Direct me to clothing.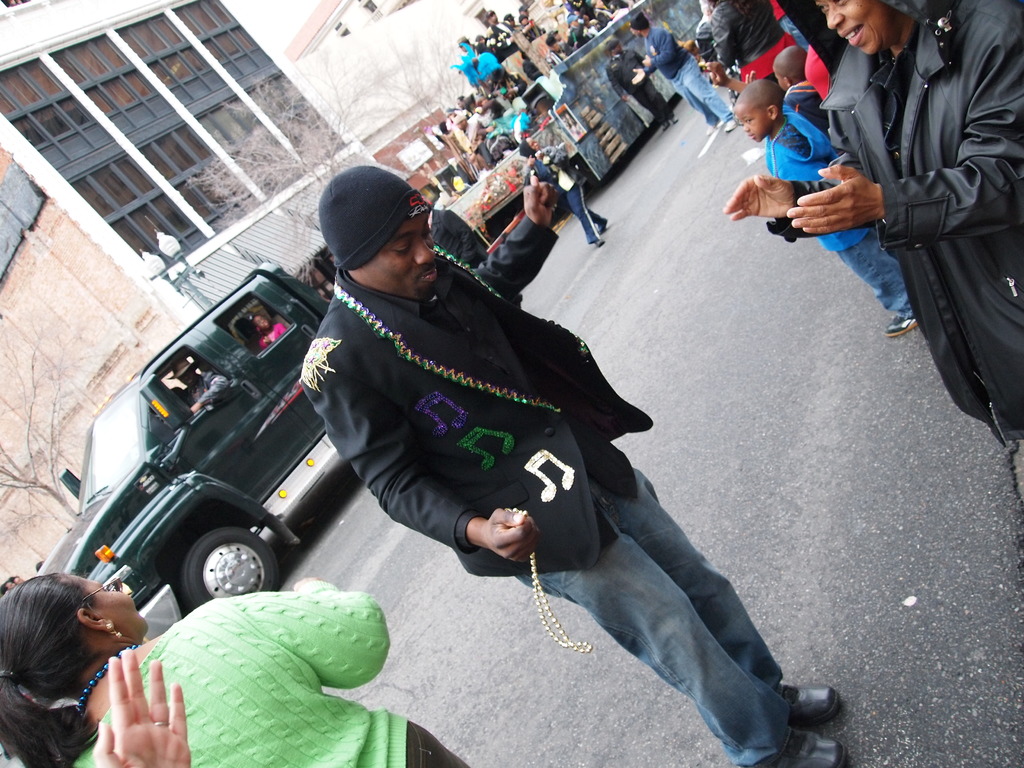
Direction: 609/48/668/109.
